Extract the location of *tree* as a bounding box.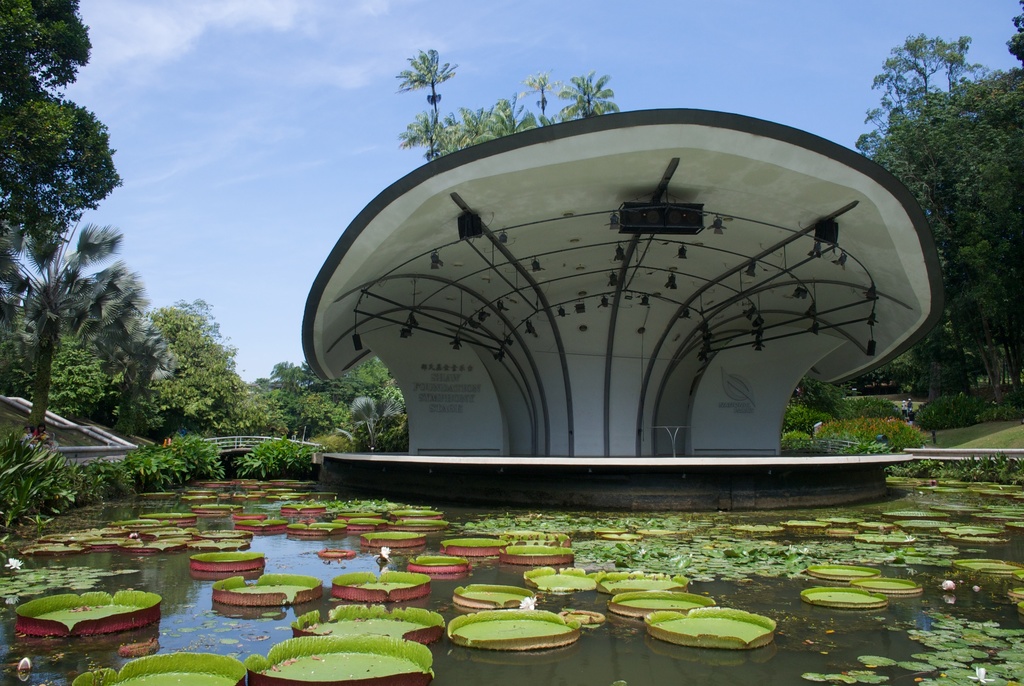
{"x1": 860, "y1": 25, "x2": 1016, "y2": 396}.
